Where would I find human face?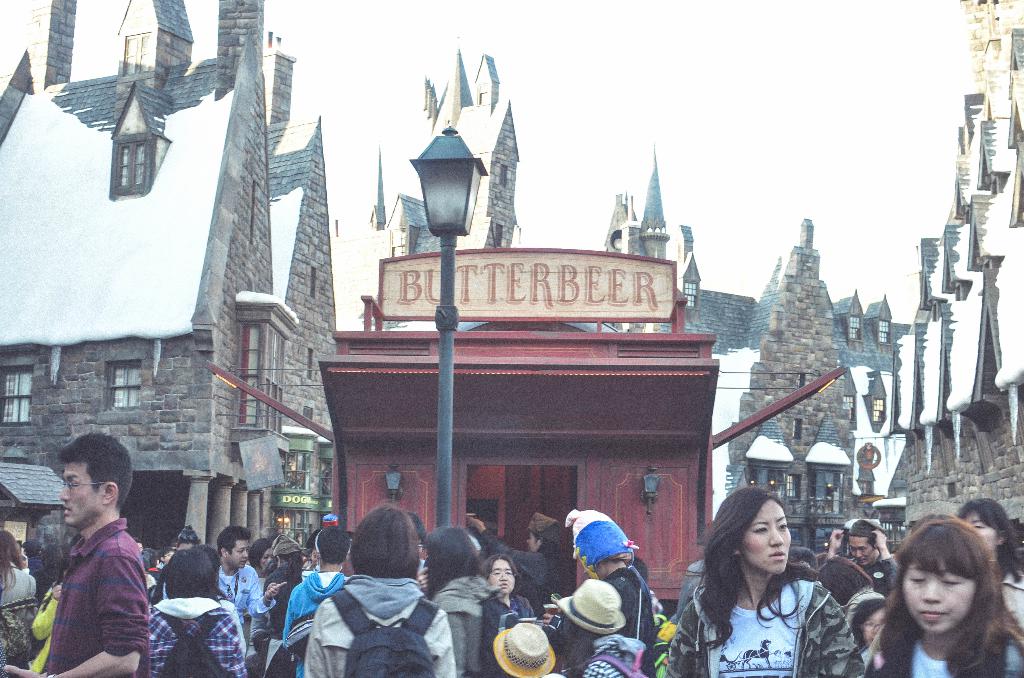
At <region>856, 604, 888, 642</region>.
